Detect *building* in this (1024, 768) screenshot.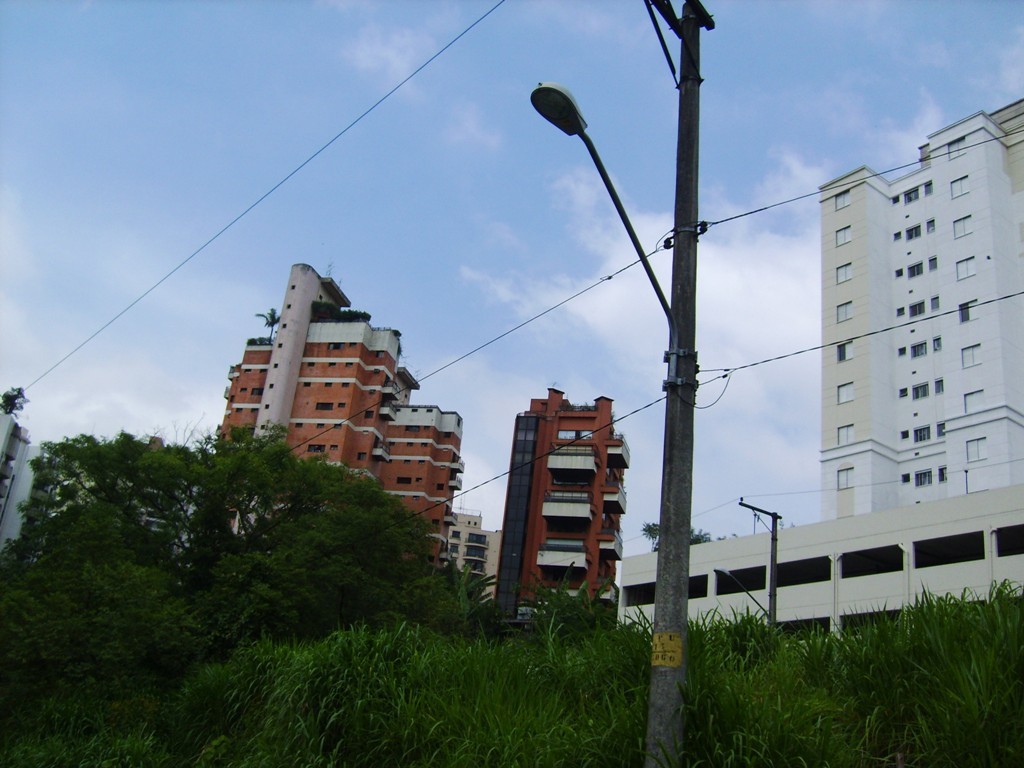
Detection: [441,512,499,594].
